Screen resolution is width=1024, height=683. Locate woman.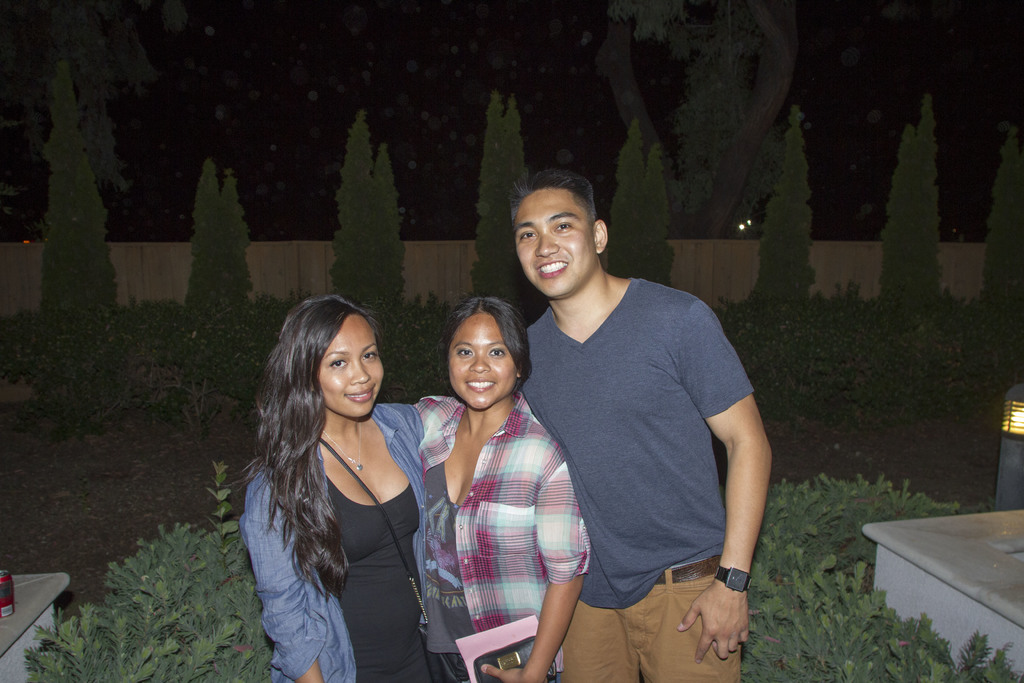
box=[233, 281, 454, 682].
